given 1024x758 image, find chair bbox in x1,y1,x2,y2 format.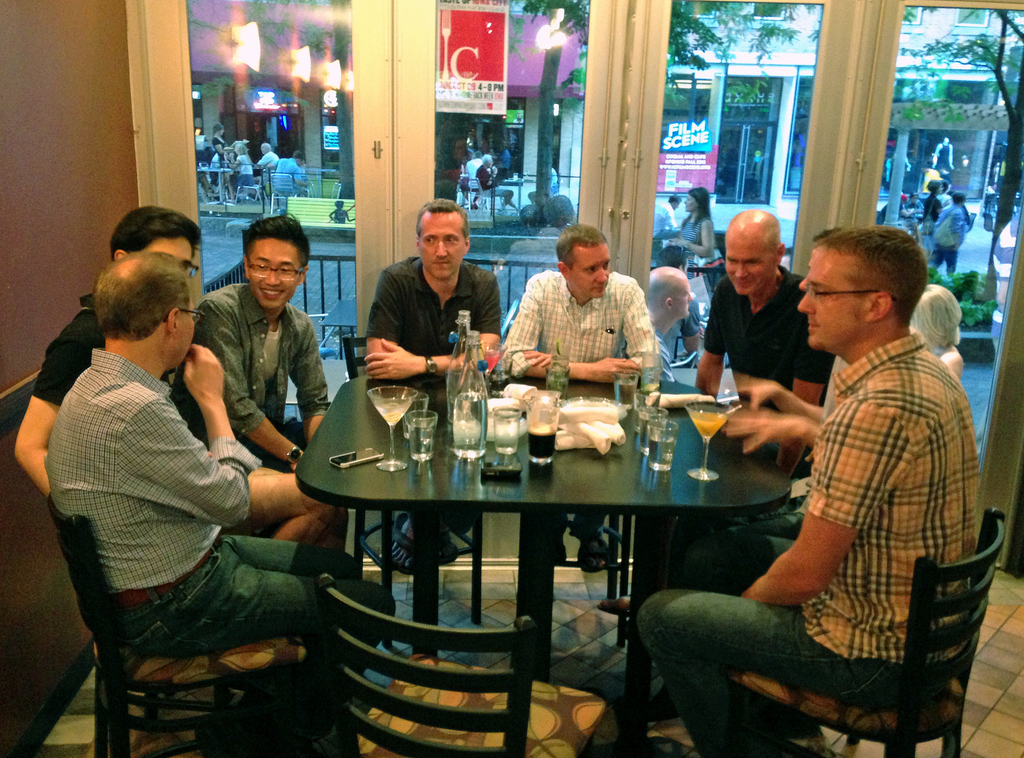
342,572,563,732.
